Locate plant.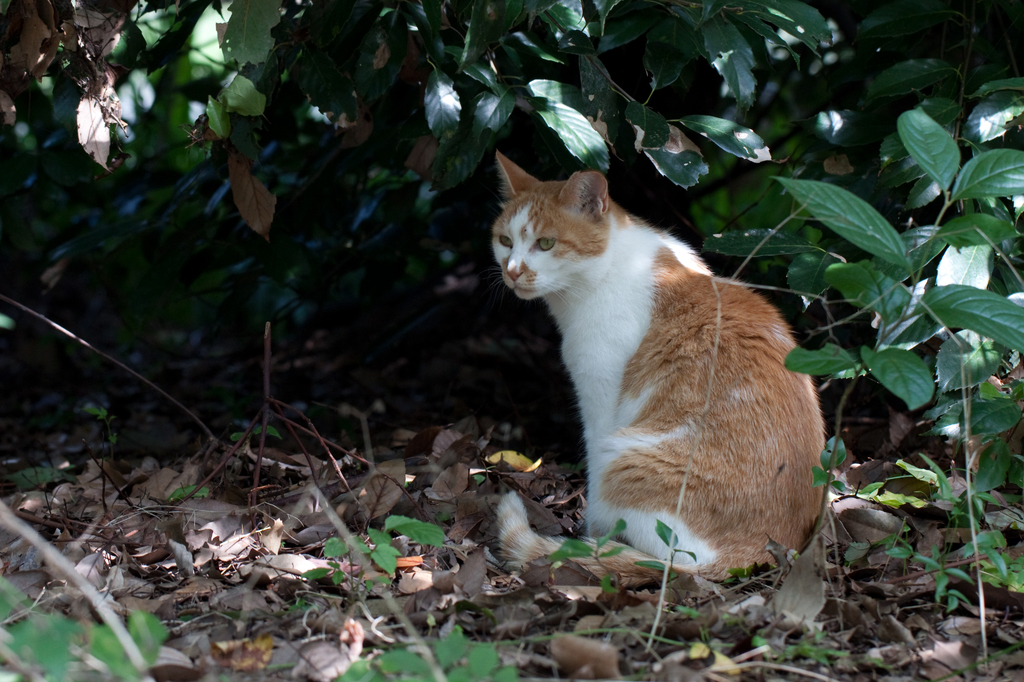
Bounding box: 751,631,778,661.
